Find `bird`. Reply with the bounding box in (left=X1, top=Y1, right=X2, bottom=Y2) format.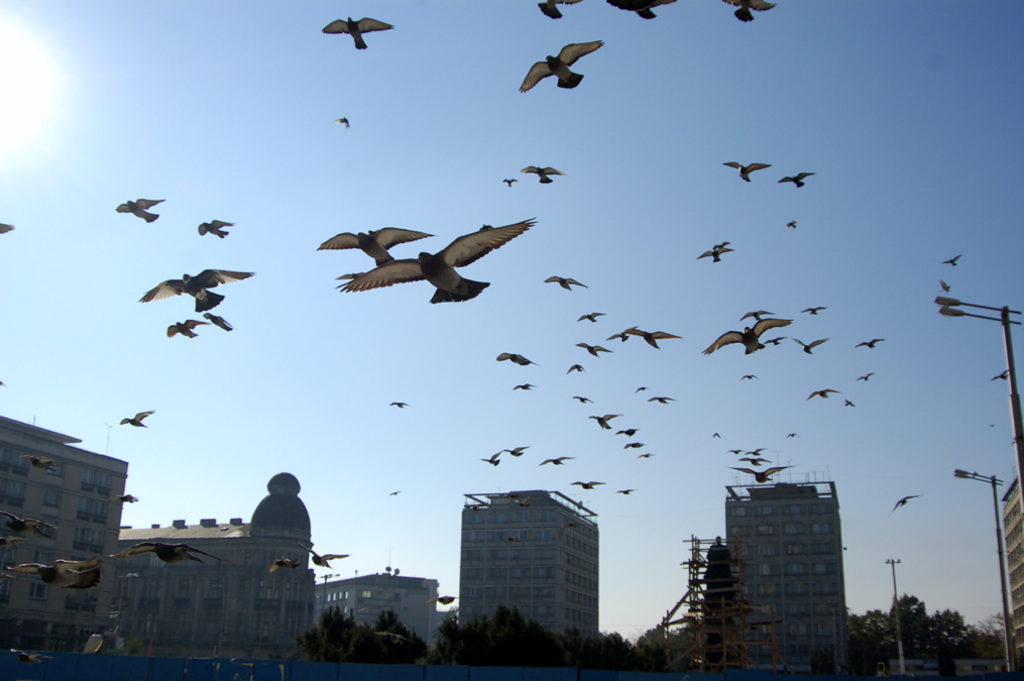
(left=266, top=556, right=298, bottom=573).
